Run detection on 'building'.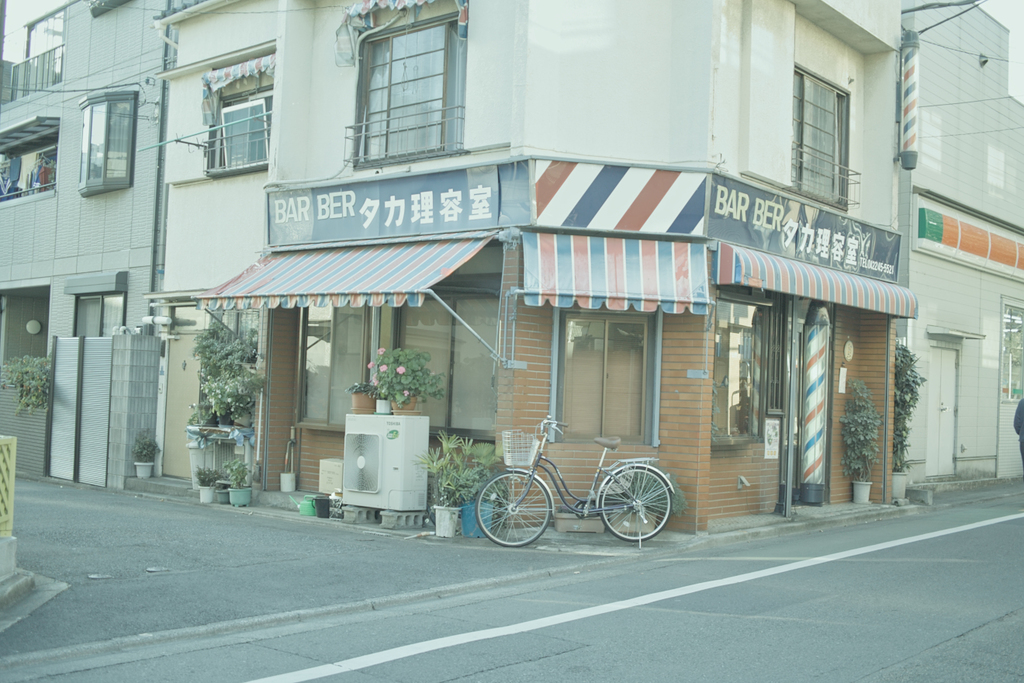
Result: region(905, 0, 1023, 494).
